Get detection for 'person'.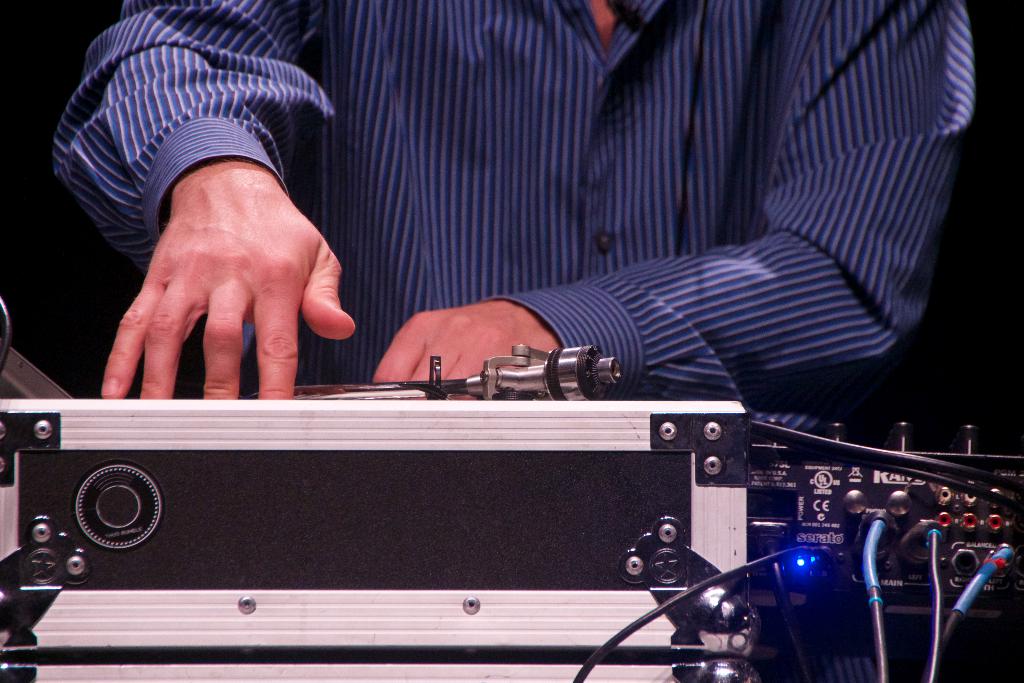
Detection: Rect(45, 0, 991, 406).
